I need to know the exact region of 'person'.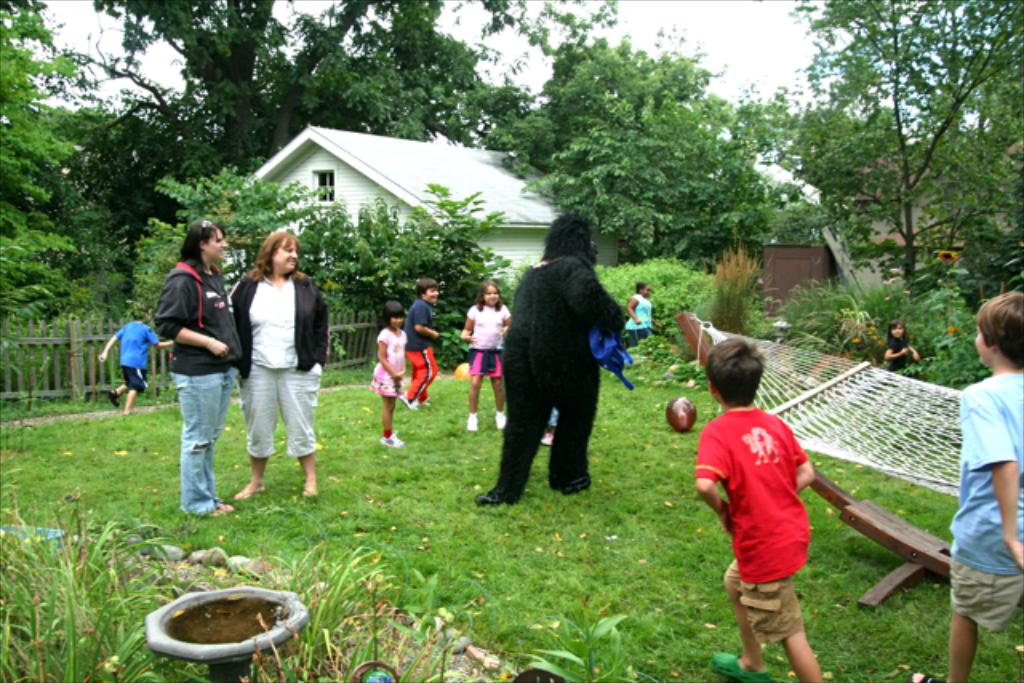
Region: box=[619, 269, 658, 336].
